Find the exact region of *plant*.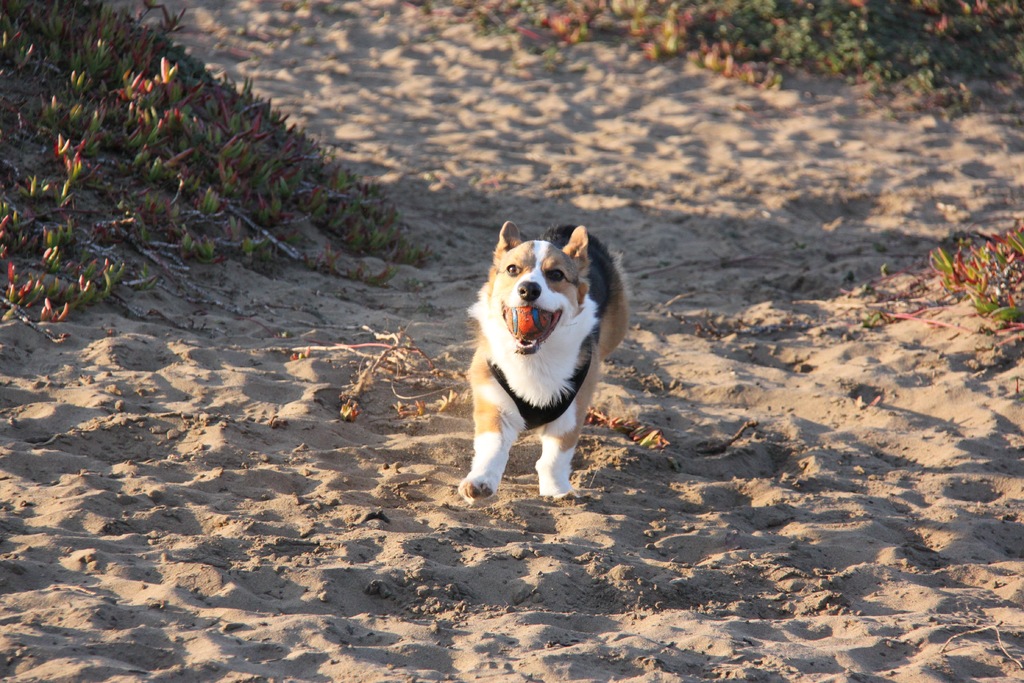
Exact region: locate(925, 214, 1023, 322).
